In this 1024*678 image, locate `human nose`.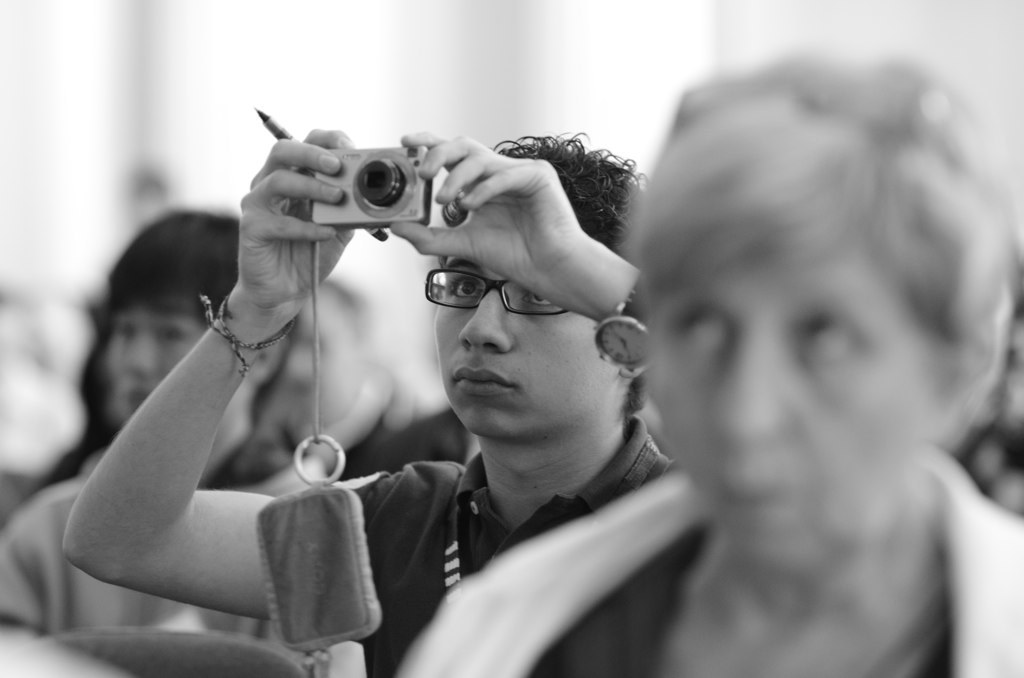
Bounding box: <box>460,290,513,351</box>.
